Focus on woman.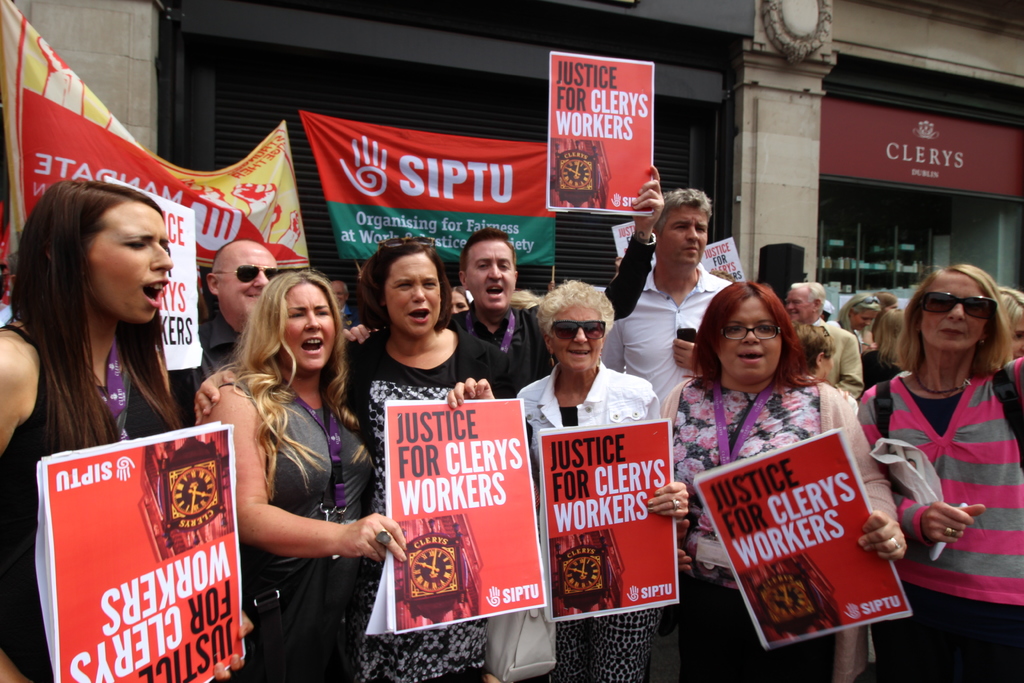
Focused at <box>1000,279,1023,360</box>.
